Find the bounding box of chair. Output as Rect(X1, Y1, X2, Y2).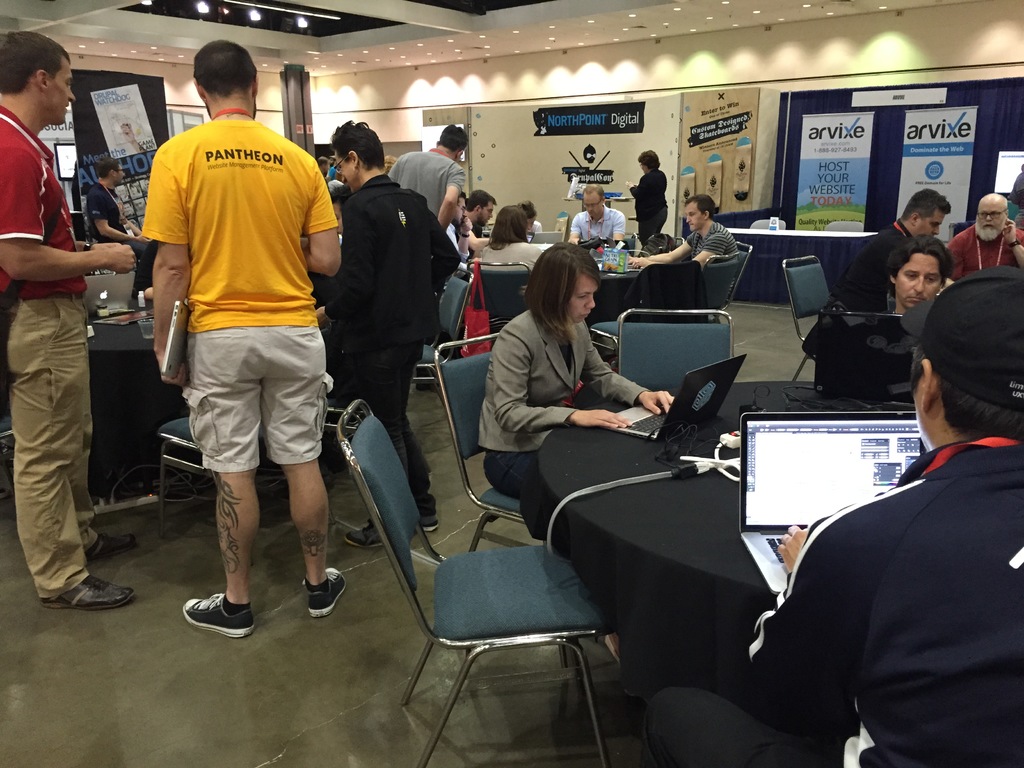
Rect(593, 304, 733, 410).
